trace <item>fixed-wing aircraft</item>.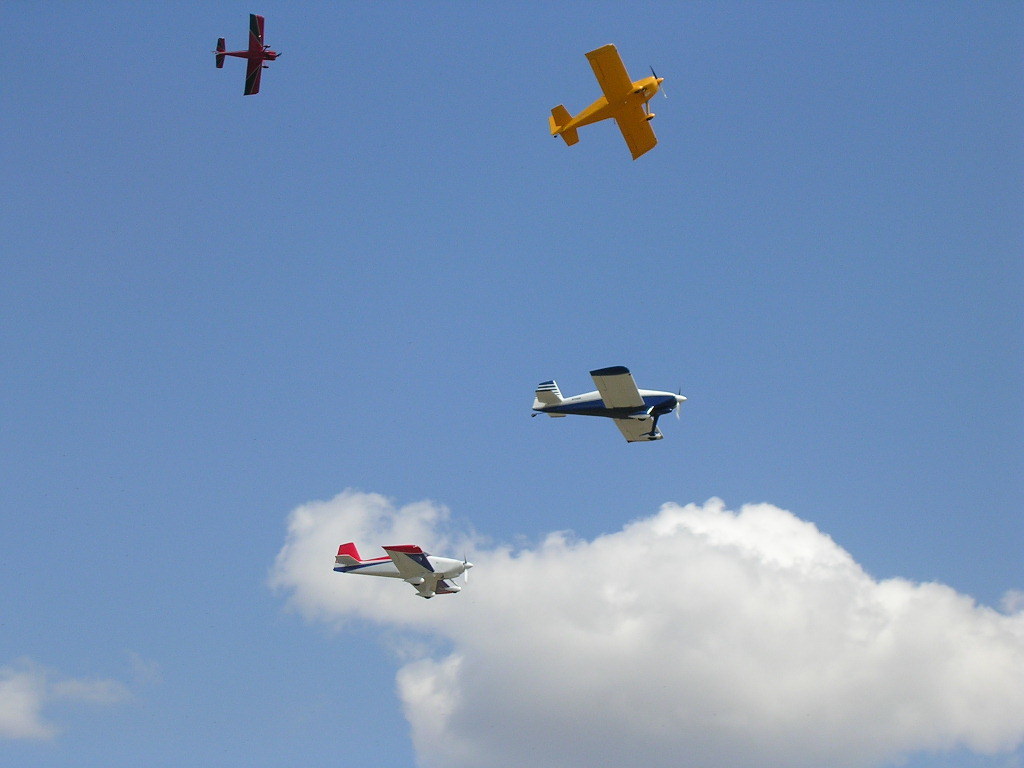
Traced to [212,10,288,98].
